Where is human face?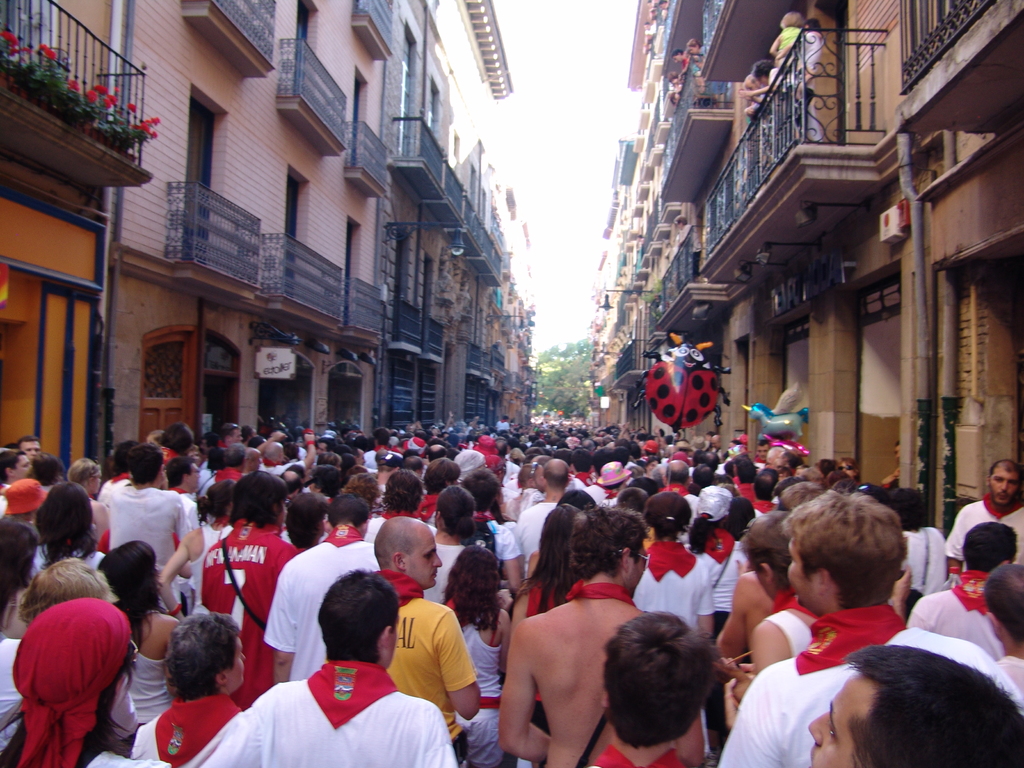
<region>810, 669, 883, 767</region>.
